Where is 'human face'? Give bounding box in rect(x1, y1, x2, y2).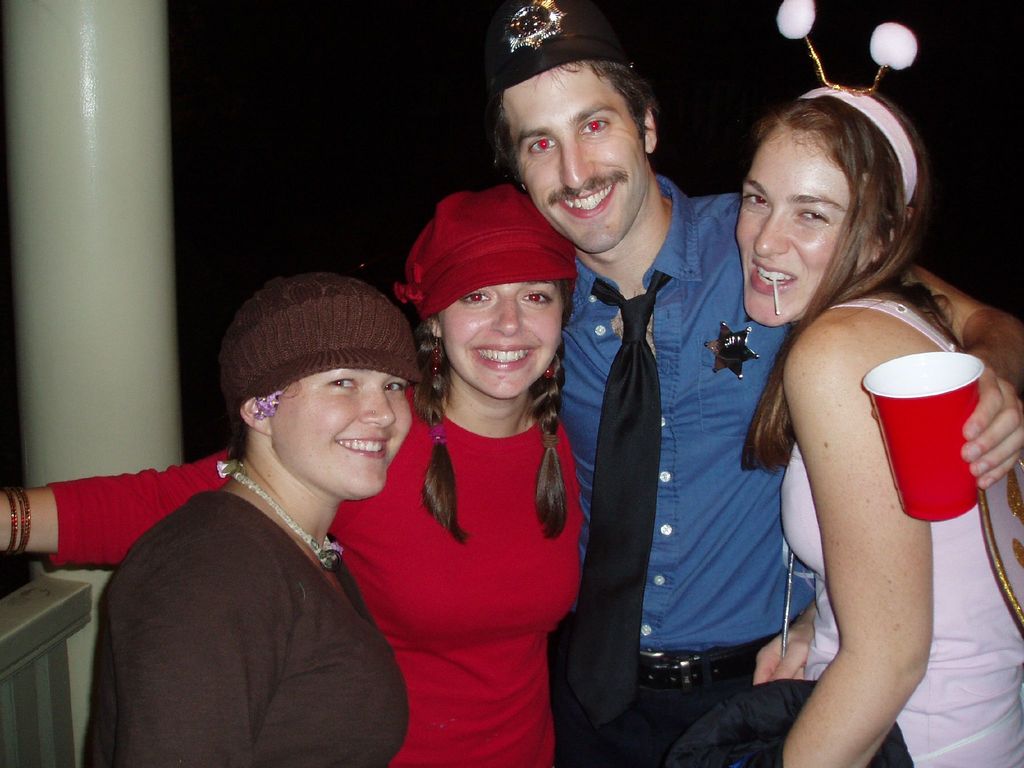
rect(732, 123, 850, 325).
